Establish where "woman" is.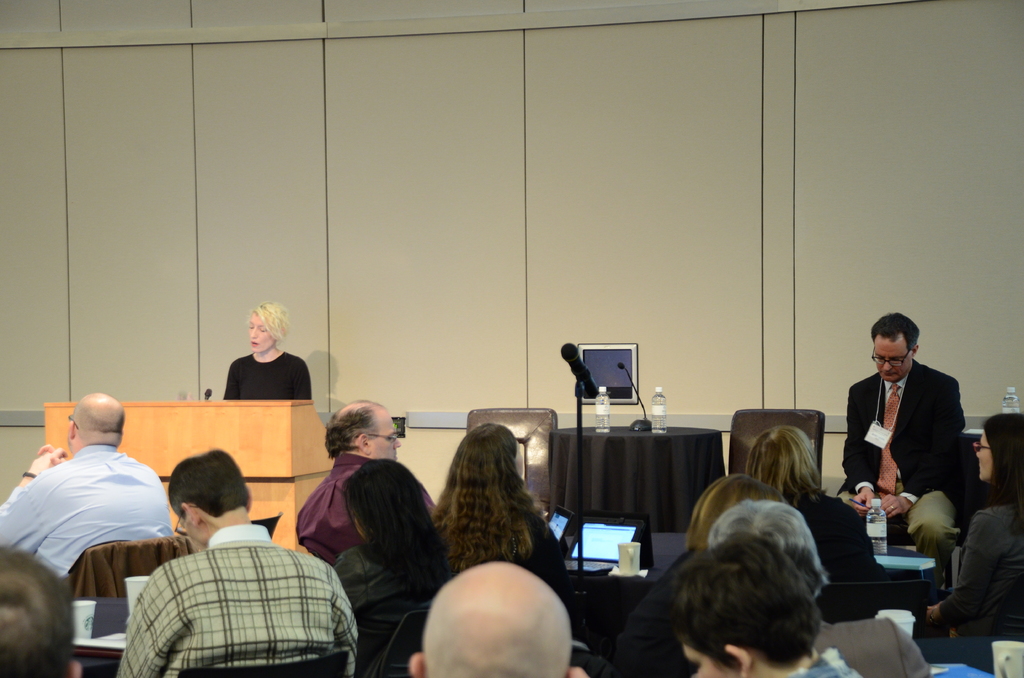
Established at bbox=(223, 303, 310, 536).
